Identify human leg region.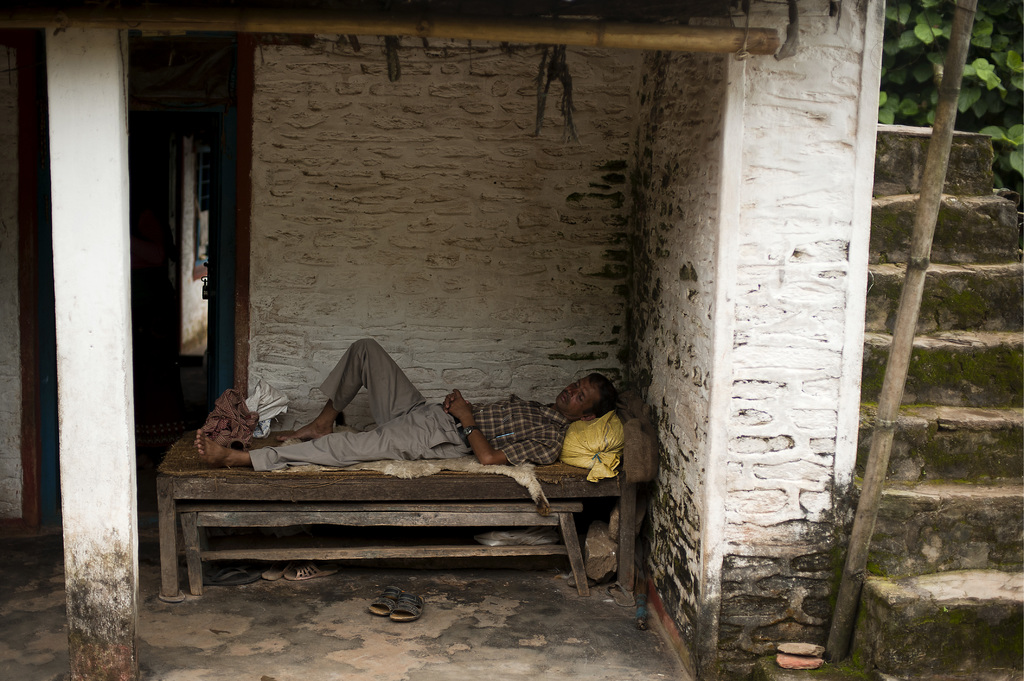
Region: 197:427:463:460.
